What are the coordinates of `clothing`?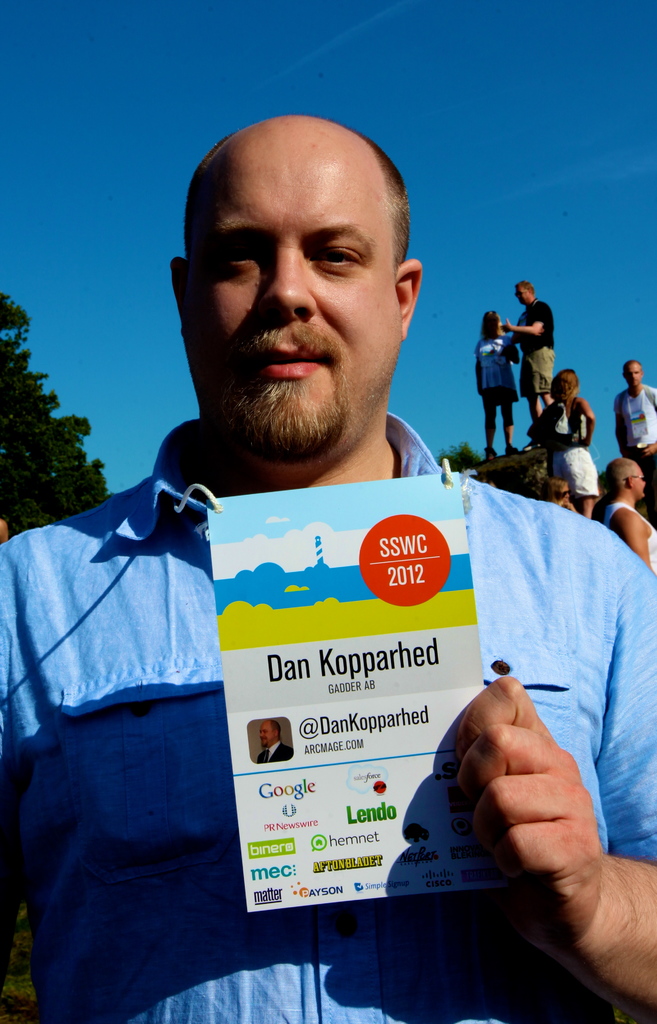
BBox(541, 386, 594, 507).
